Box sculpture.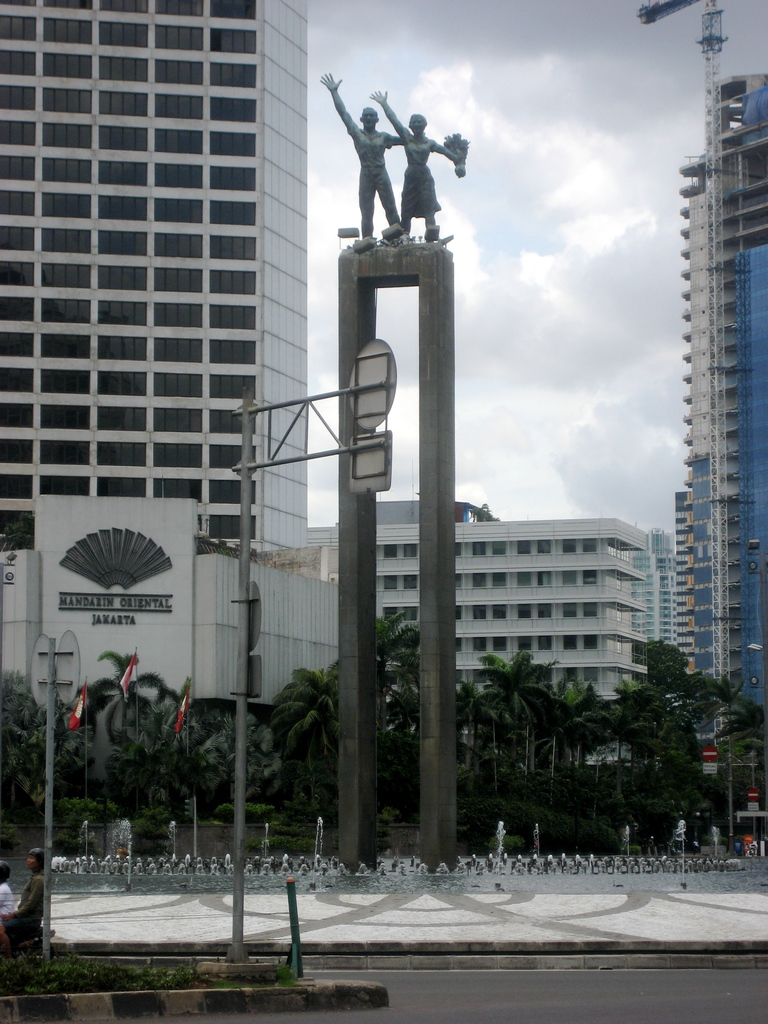
rect(325, 54, 483, 877).
